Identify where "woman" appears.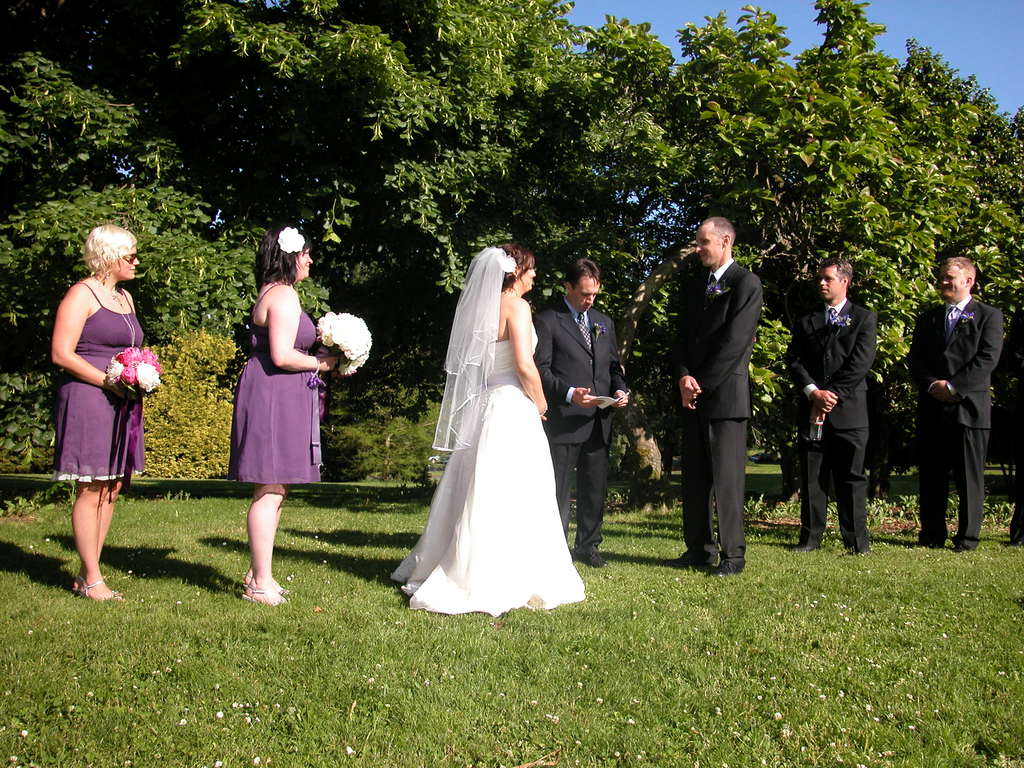
Appears at left=228, top=223, right=342, bottom=602.
